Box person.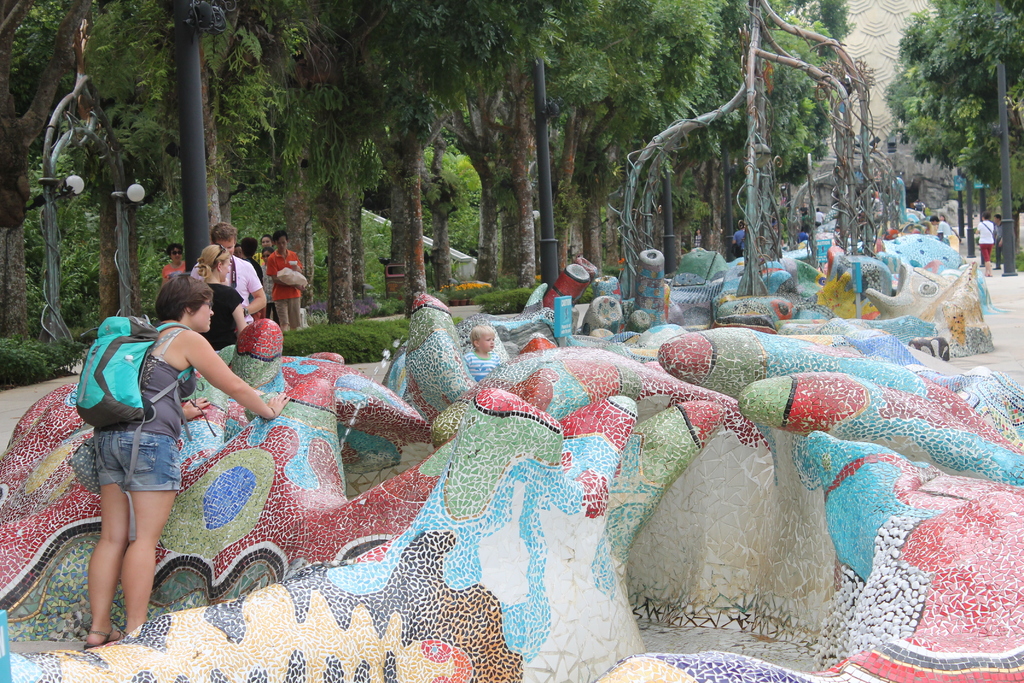
(689,227,703,248).
